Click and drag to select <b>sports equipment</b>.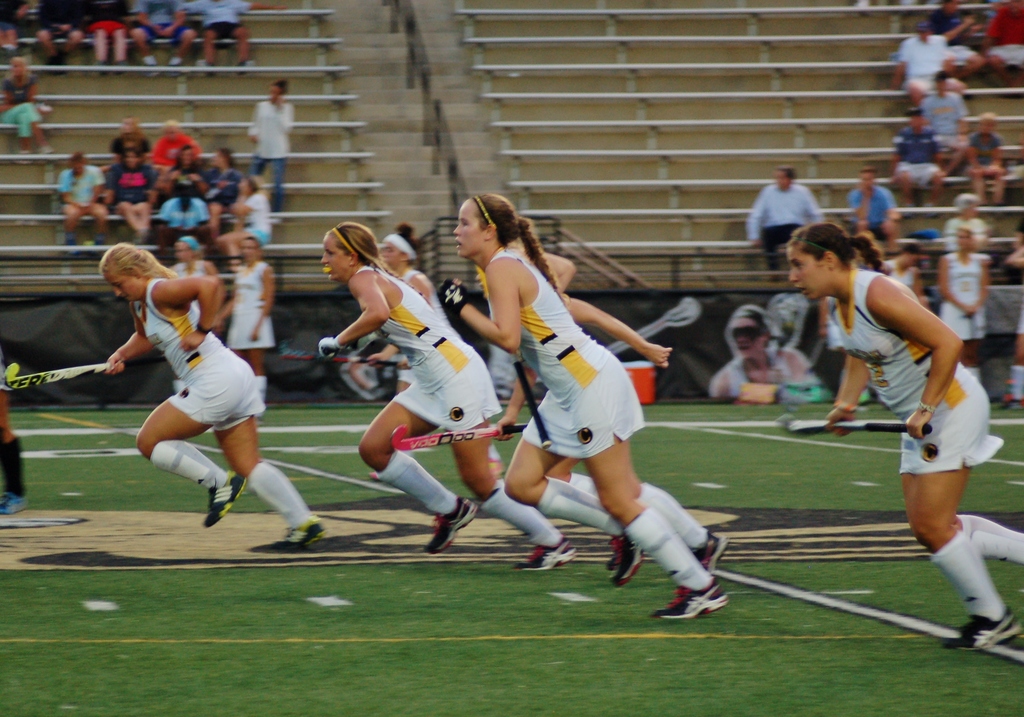
Selection: <bbox>0, 363, 108, 391</bbox>.
